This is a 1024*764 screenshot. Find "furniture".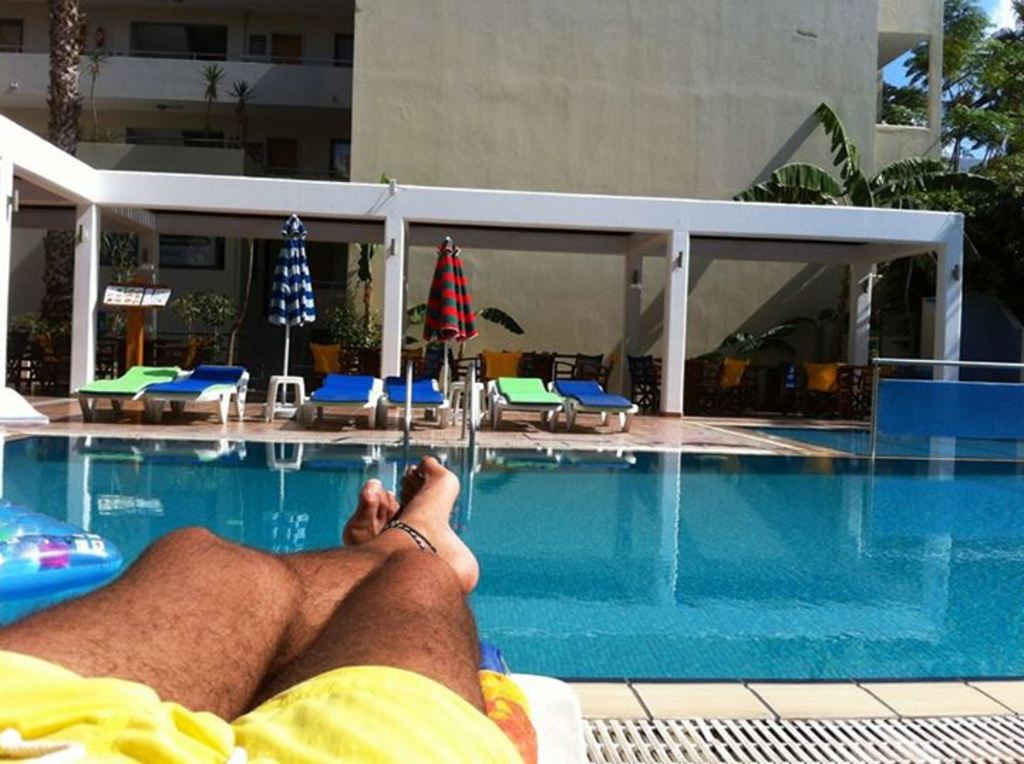
Bounding box: 548/380/636/428.
